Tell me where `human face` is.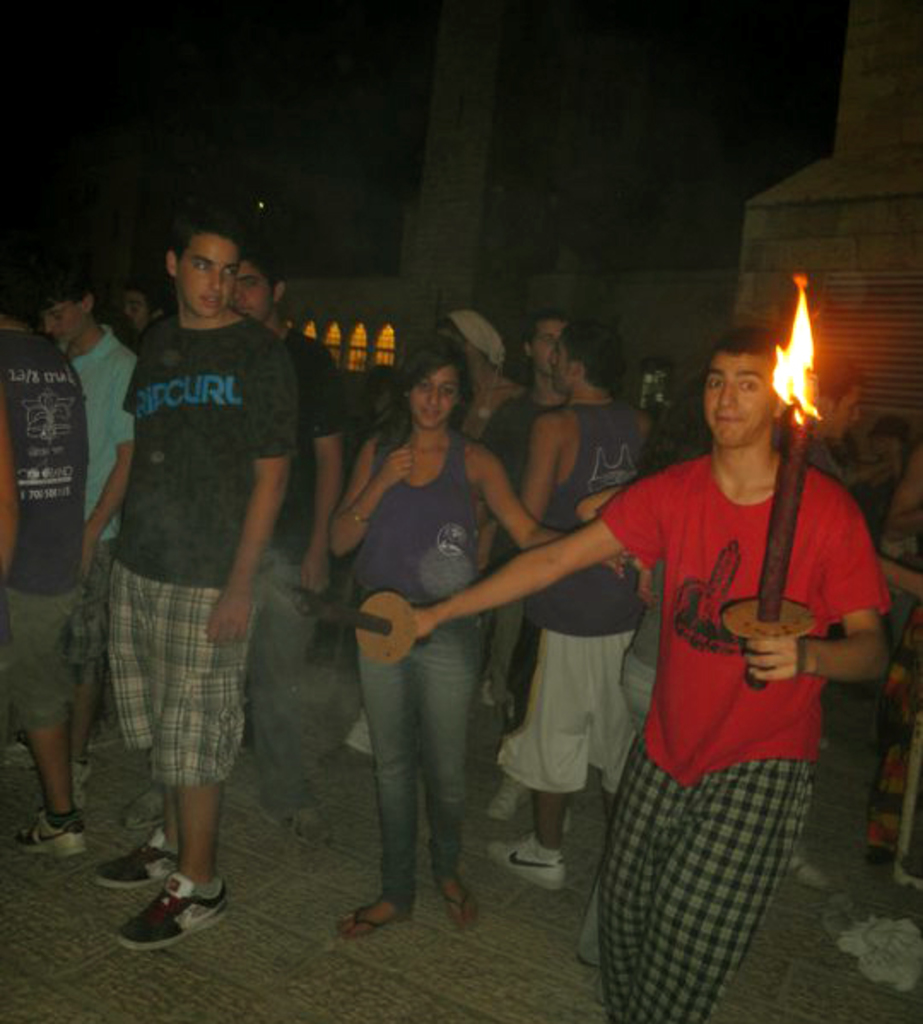
`human face` is at box(121, 292, 149, 342).
